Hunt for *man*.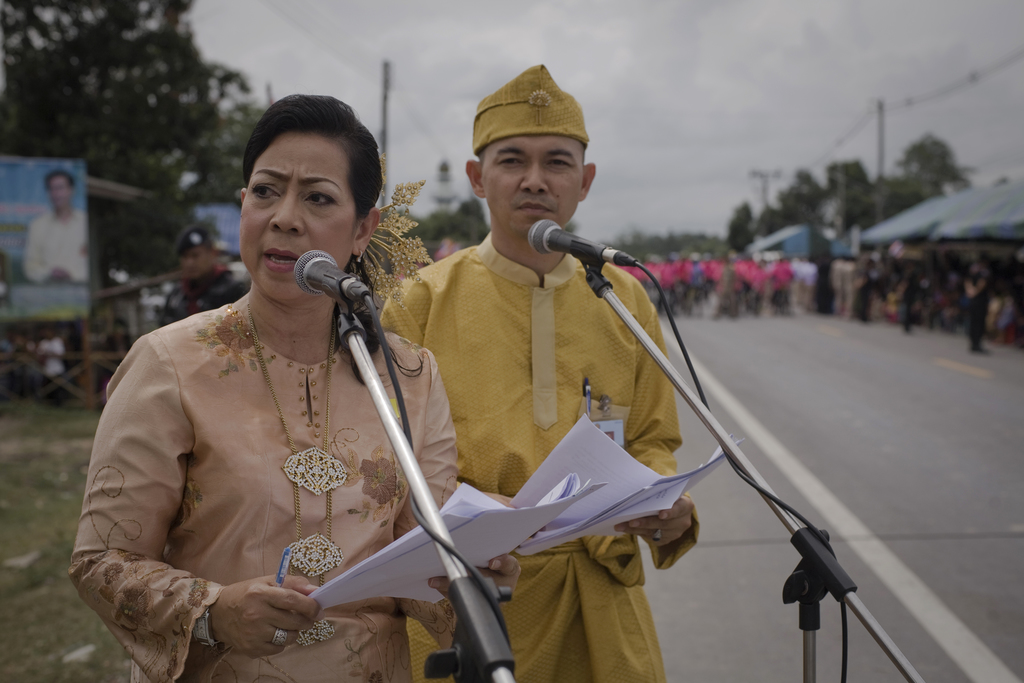
Hunted down at {"x1": 152, "y1": 220, "x2": 252, "y2": 325}.
